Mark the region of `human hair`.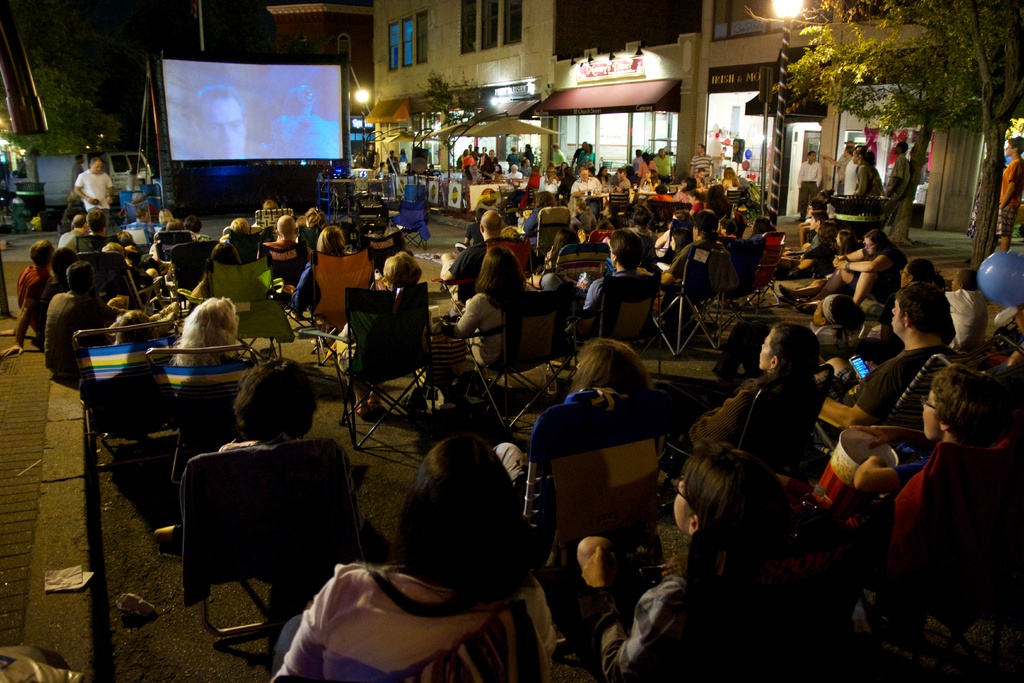
Region: {"left": 86, "top": 210, "right": 108, "bottom": 233}.
